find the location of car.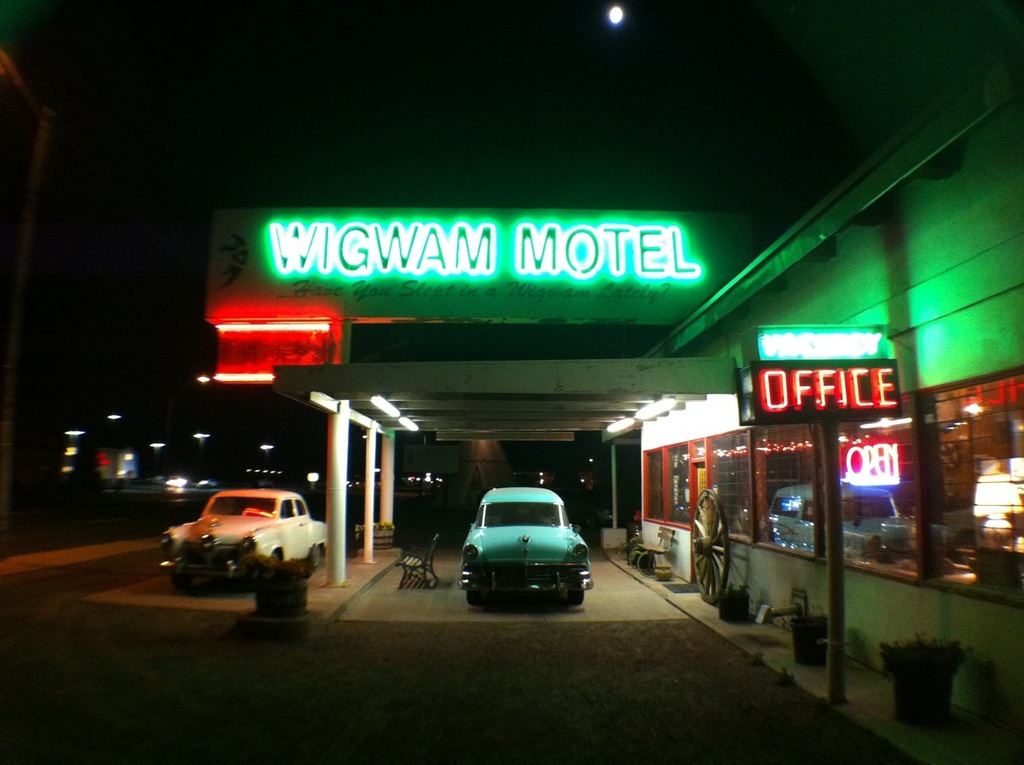
Location: [153,490,330,588].
